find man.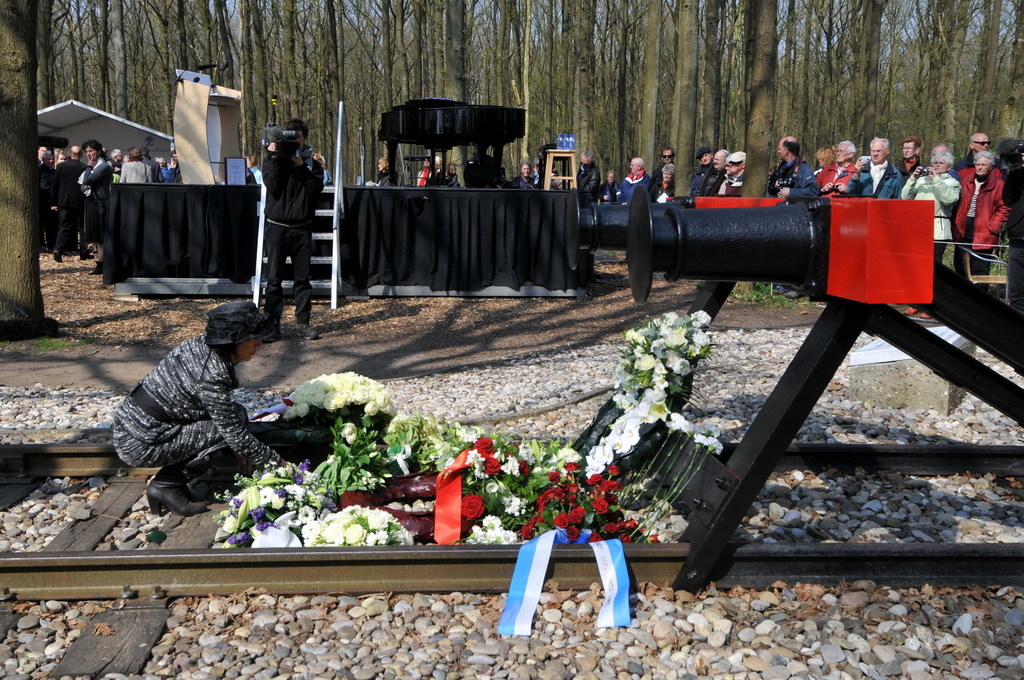
BBox(764, 135, 814, 304).
